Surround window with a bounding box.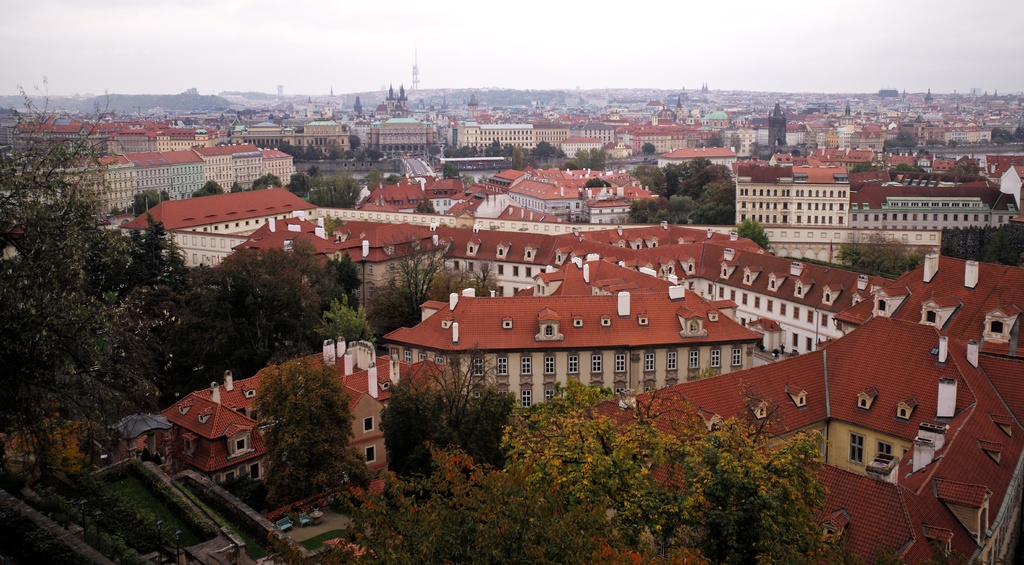
[left=824, top=291, right=831, bottom=304].
